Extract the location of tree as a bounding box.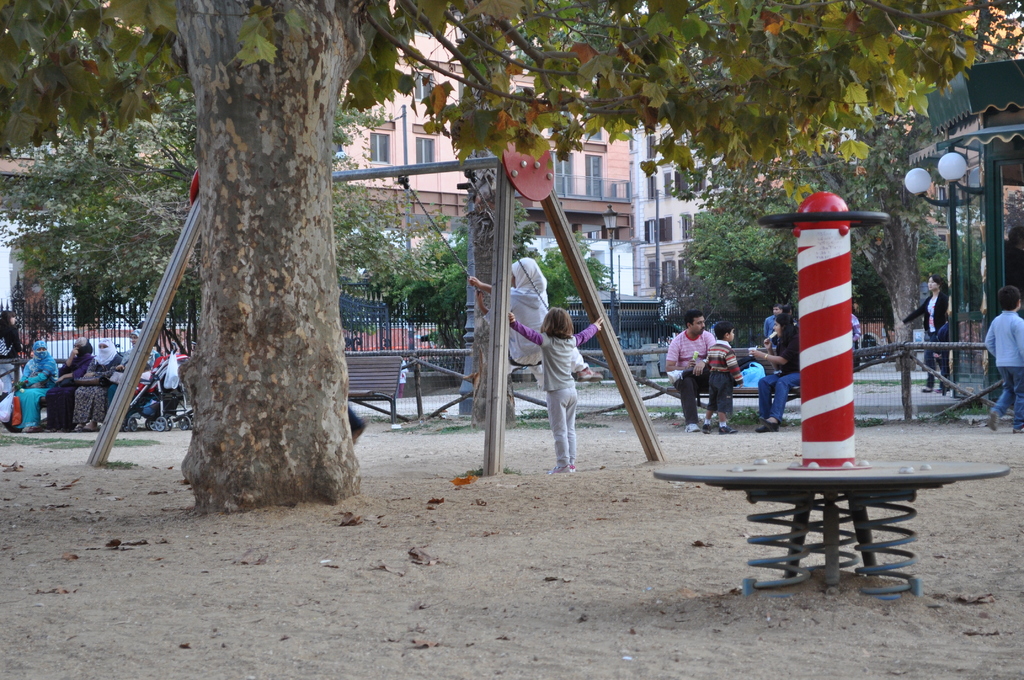
<region>0, 0, 982, 503</region>.
